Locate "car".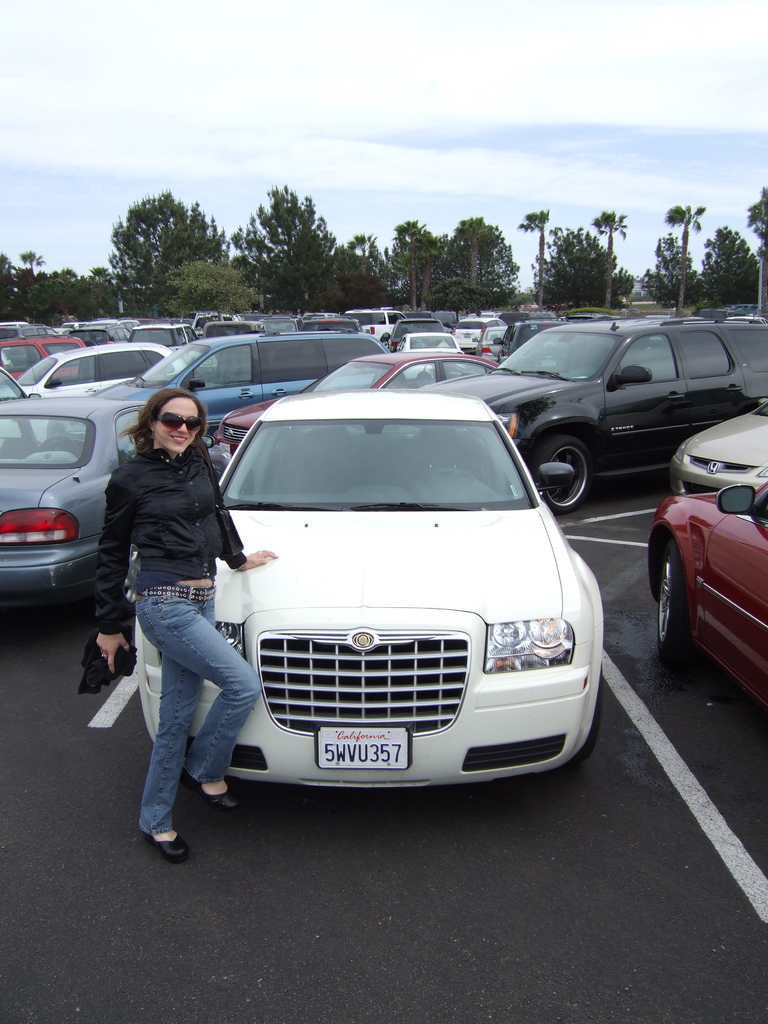
Bounding box: 644:483:767:707.
